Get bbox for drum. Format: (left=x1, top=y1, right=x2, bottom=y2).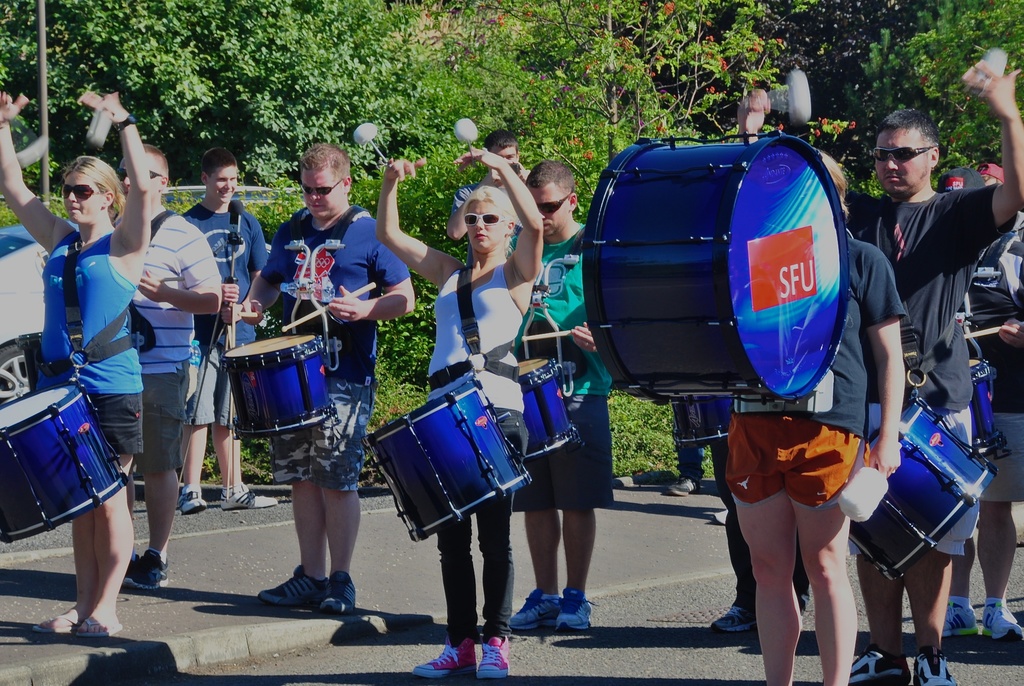
(left=219, top=327, right=338, bottom=440).
